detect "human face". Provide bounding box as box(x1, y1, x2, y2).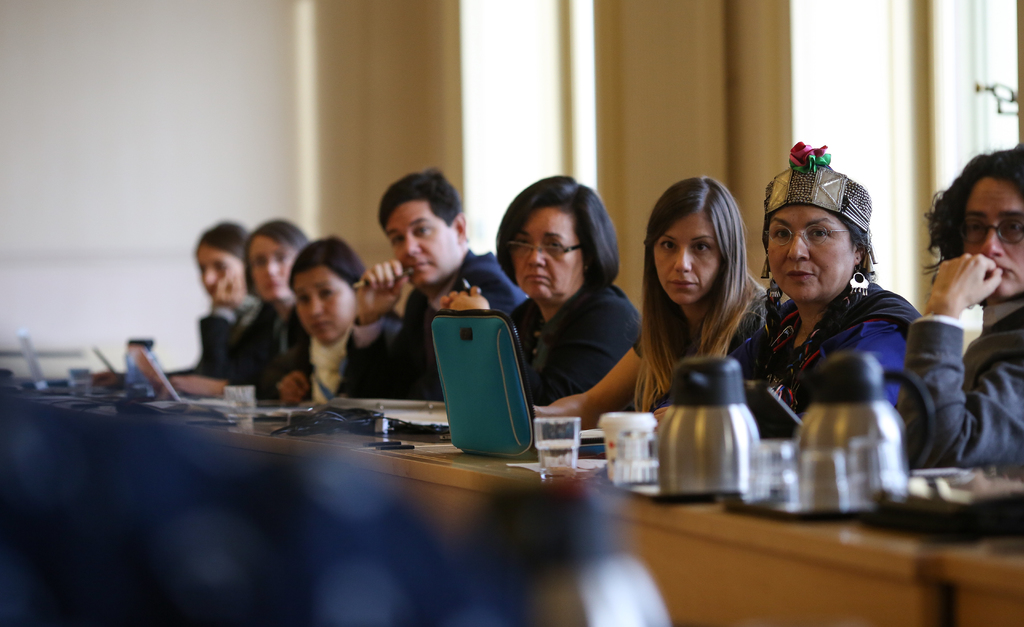
box(654, 210, 720, 305).
